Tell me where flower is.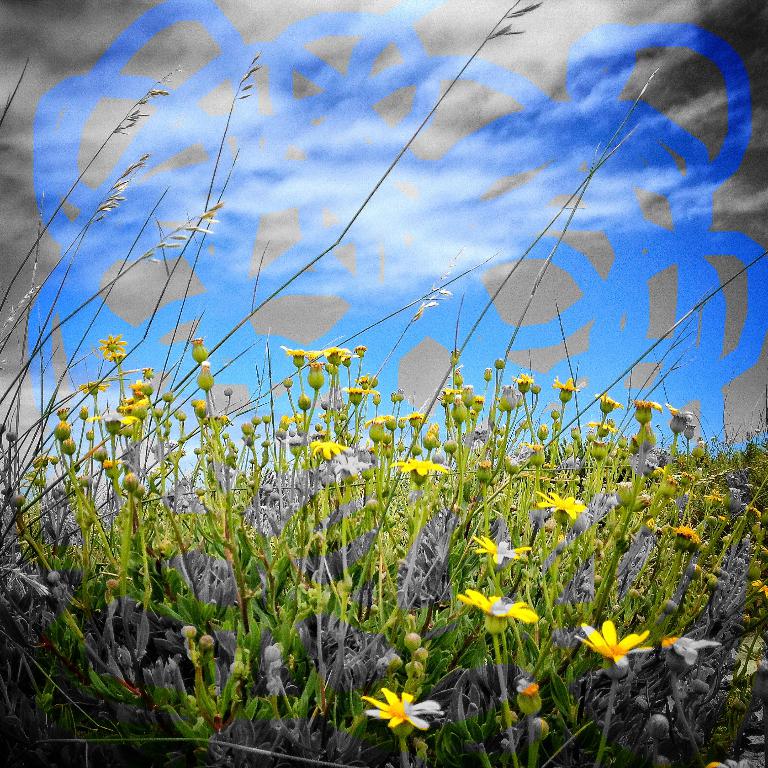
flower is at 389/457/448/475.
